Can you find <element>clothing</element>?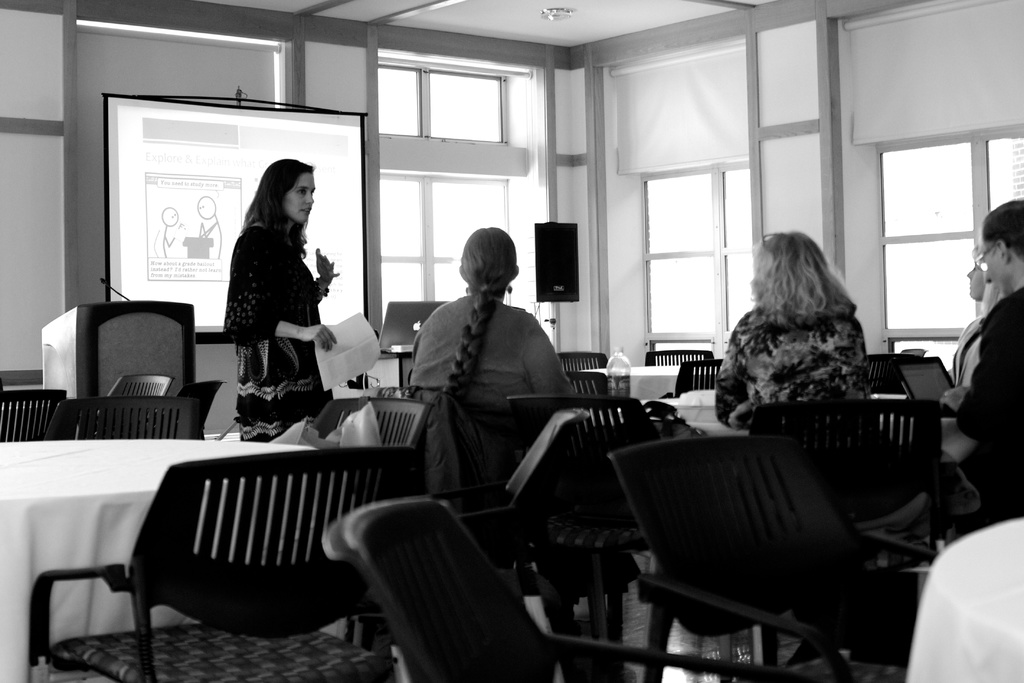
Yes, bounding box: 946:312:985:392.
